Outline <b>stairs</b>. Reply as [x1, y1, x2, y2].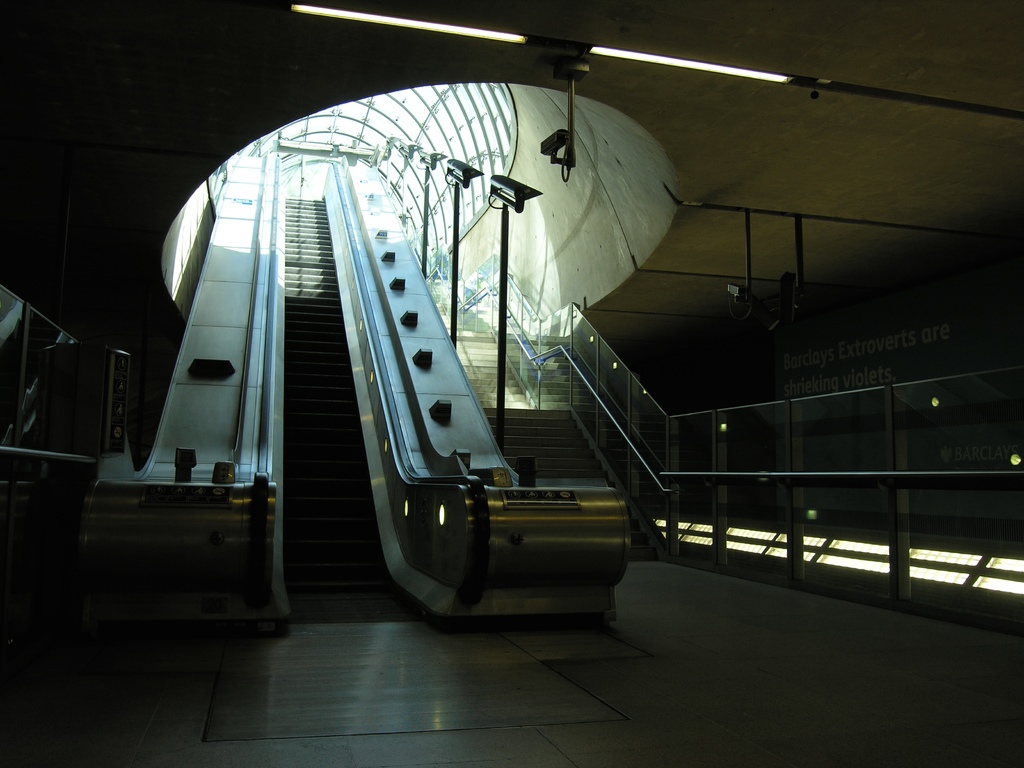
[522, 335, 673, 502].
